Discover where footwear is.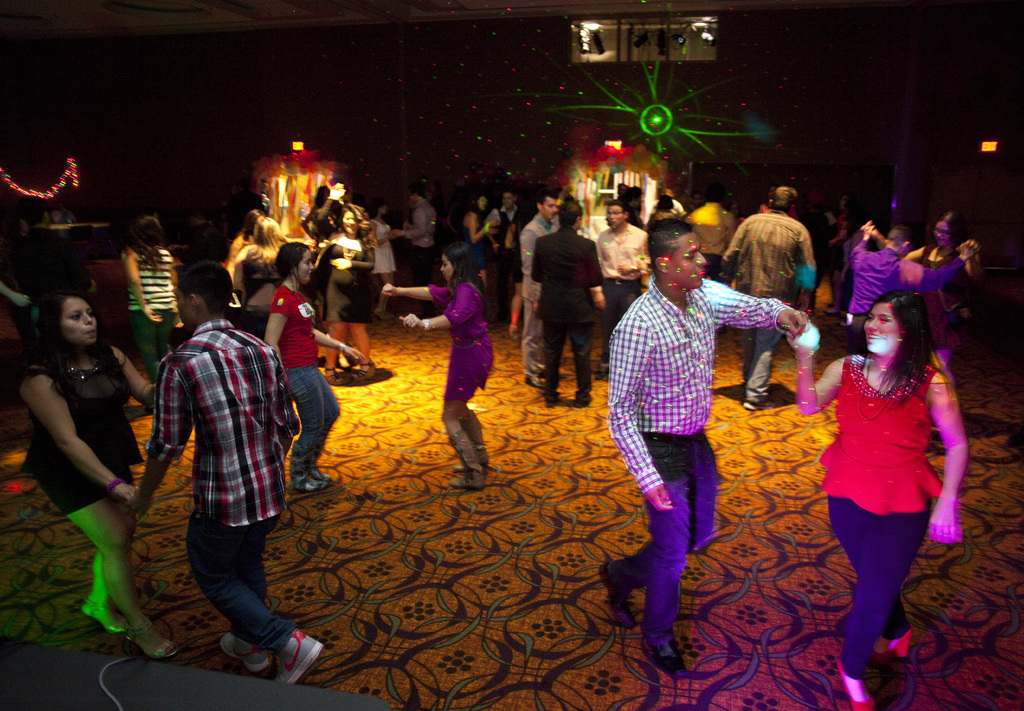
Discovered at {"left": 563, "top": 395, "right": 589, "bottom": 410}.
